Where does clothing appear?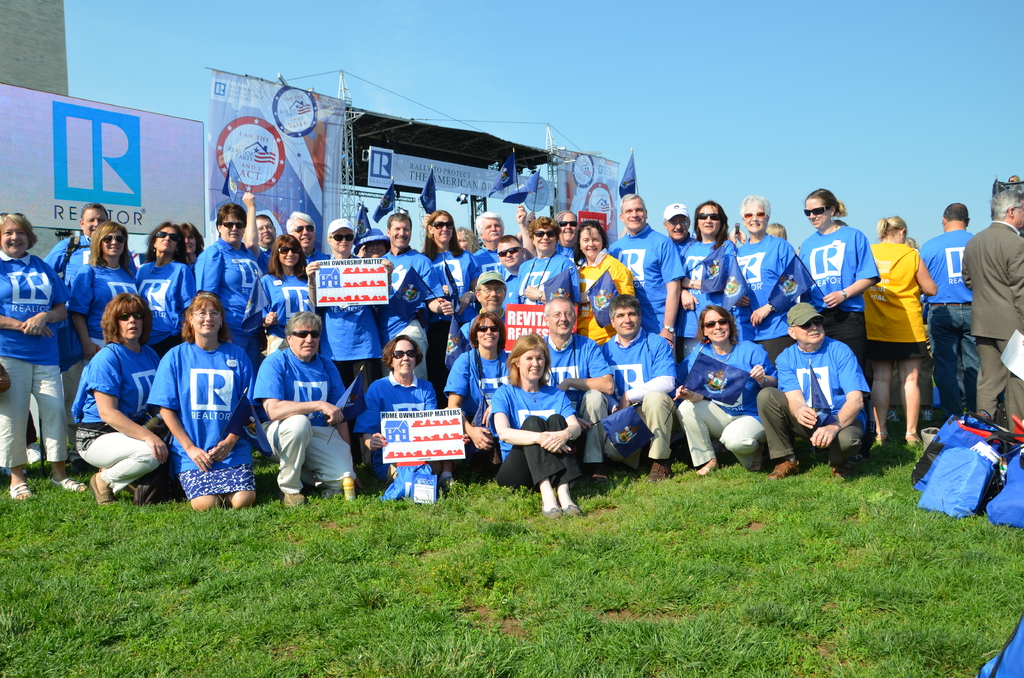
Appears at box(602, 327, 687, 482).
